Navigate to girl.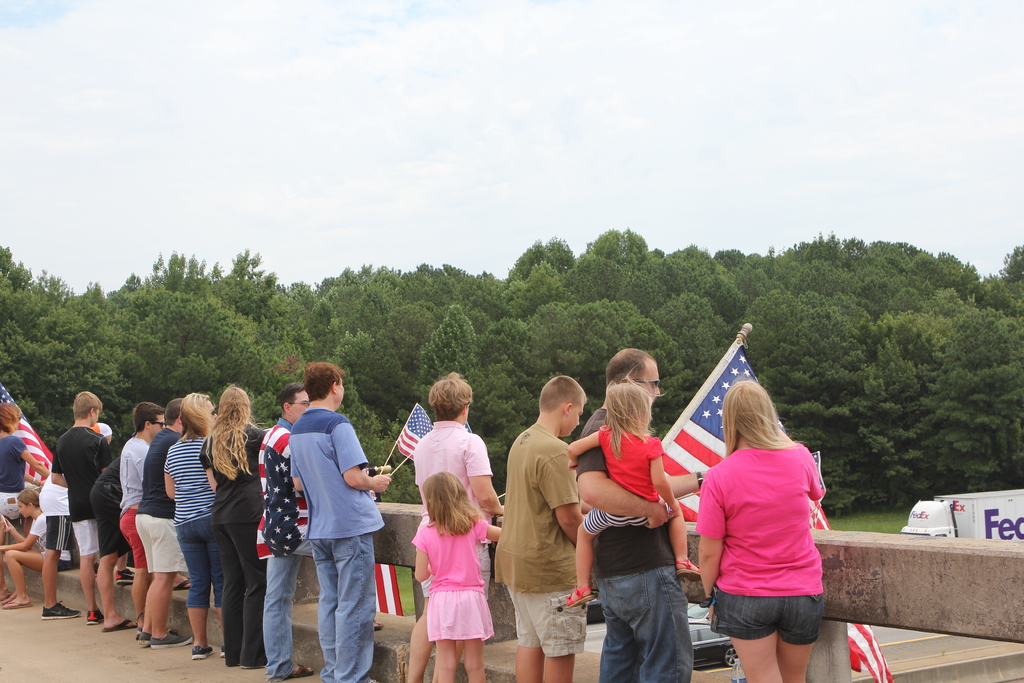
Navigation target: <bbox>414, 472, 504, 682</bbox>.
